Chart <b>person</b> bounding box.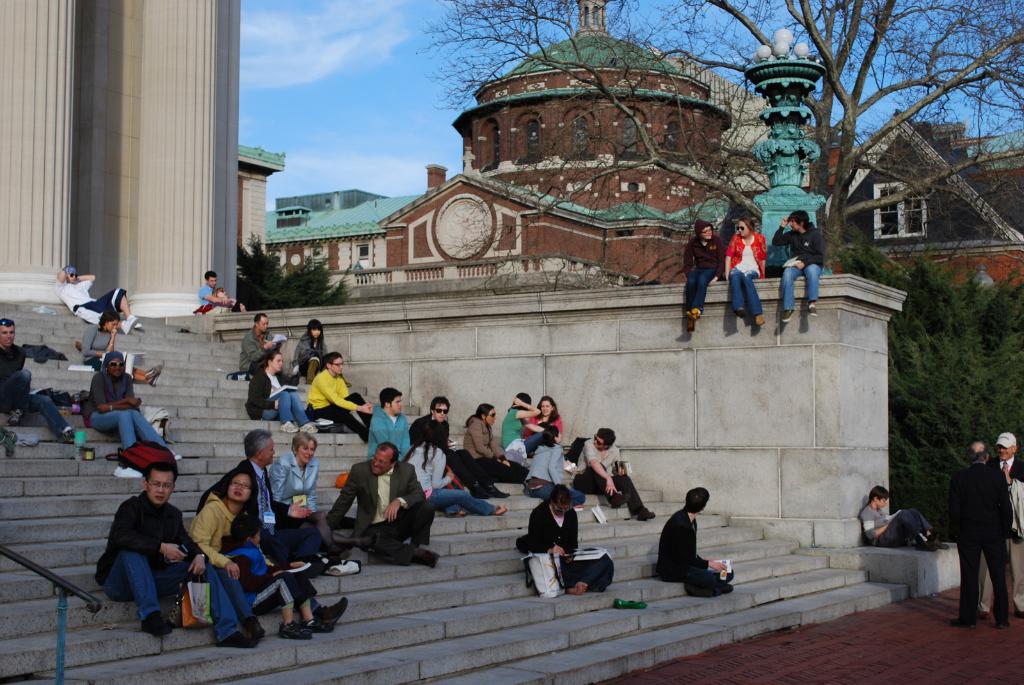
Charted: [left=365, top=386, right=410, bottom=455].
